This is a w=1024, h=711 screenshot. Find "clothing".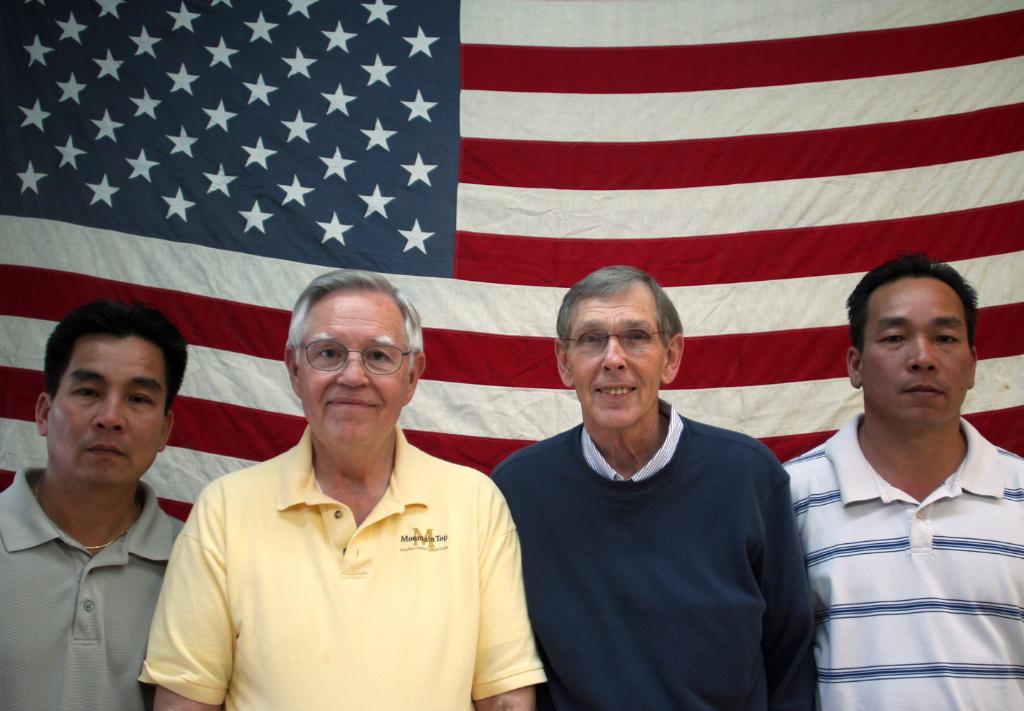
Bounding box: region(154, 396, 535, 698).
